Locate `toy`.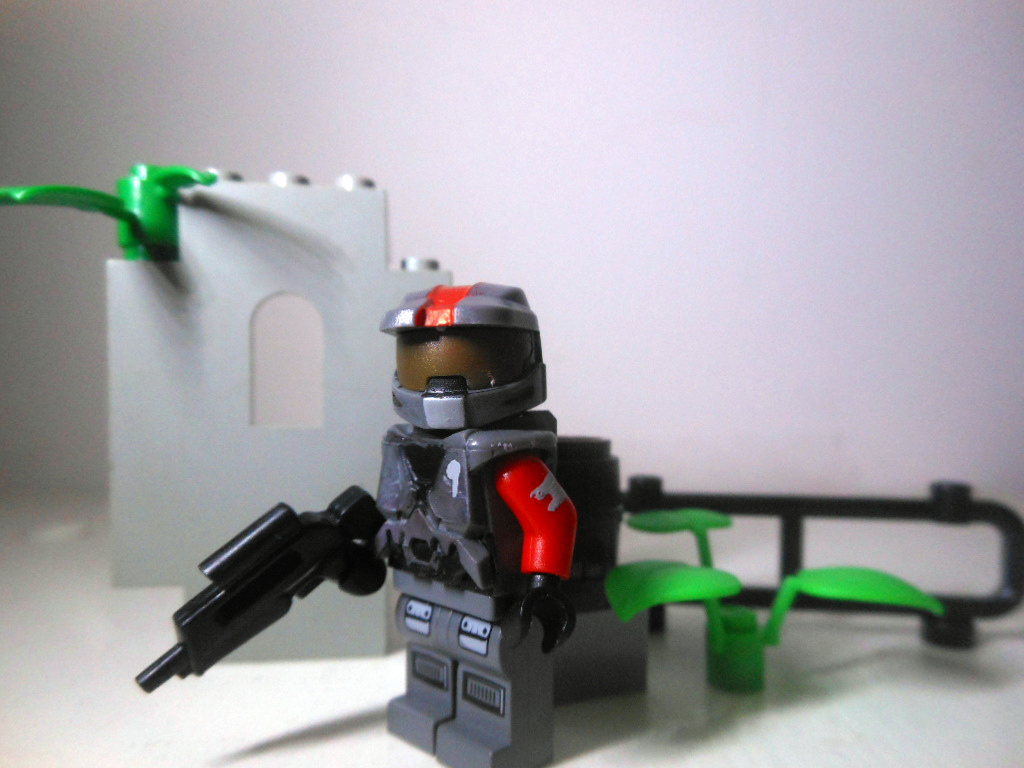
Bounding box: (522,422,647,711).
